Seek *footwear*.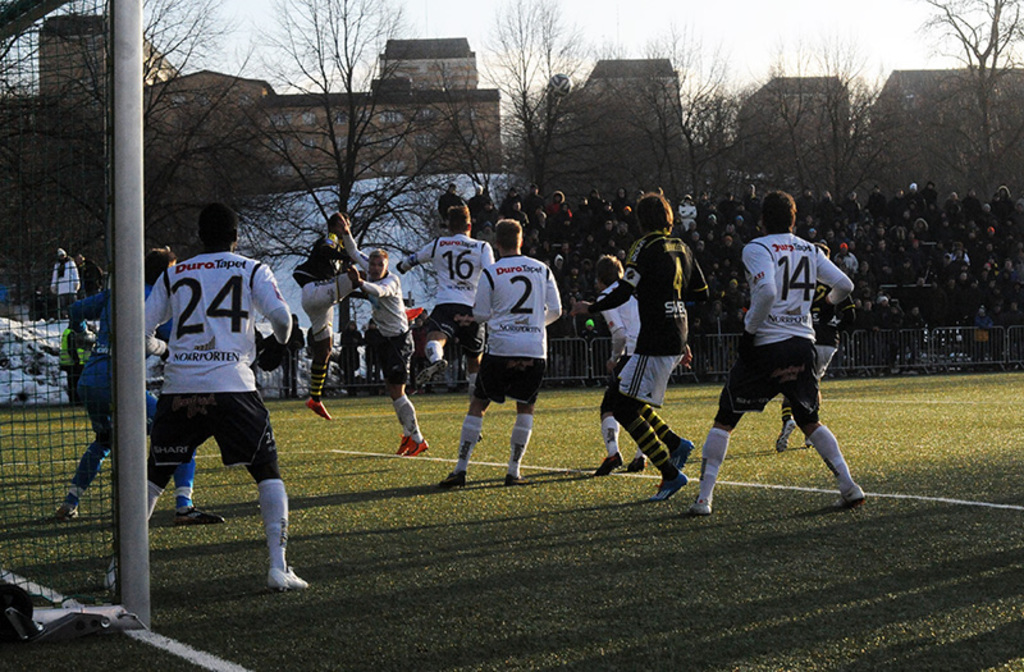
669:435:698:471.
